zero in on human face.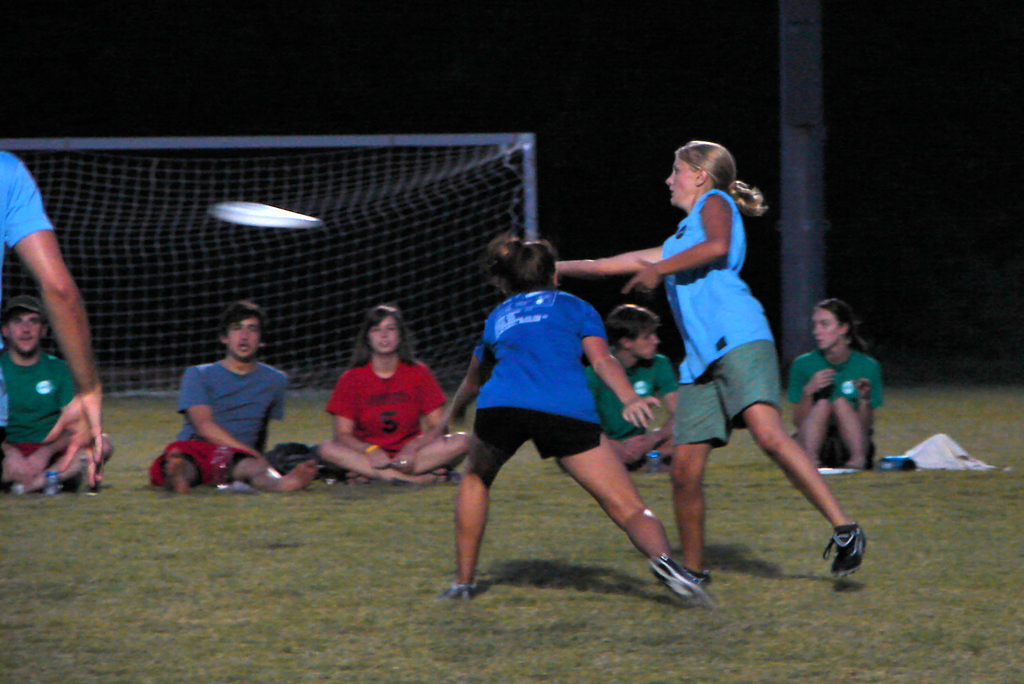
Zeroed in: 6 310 42 352.
